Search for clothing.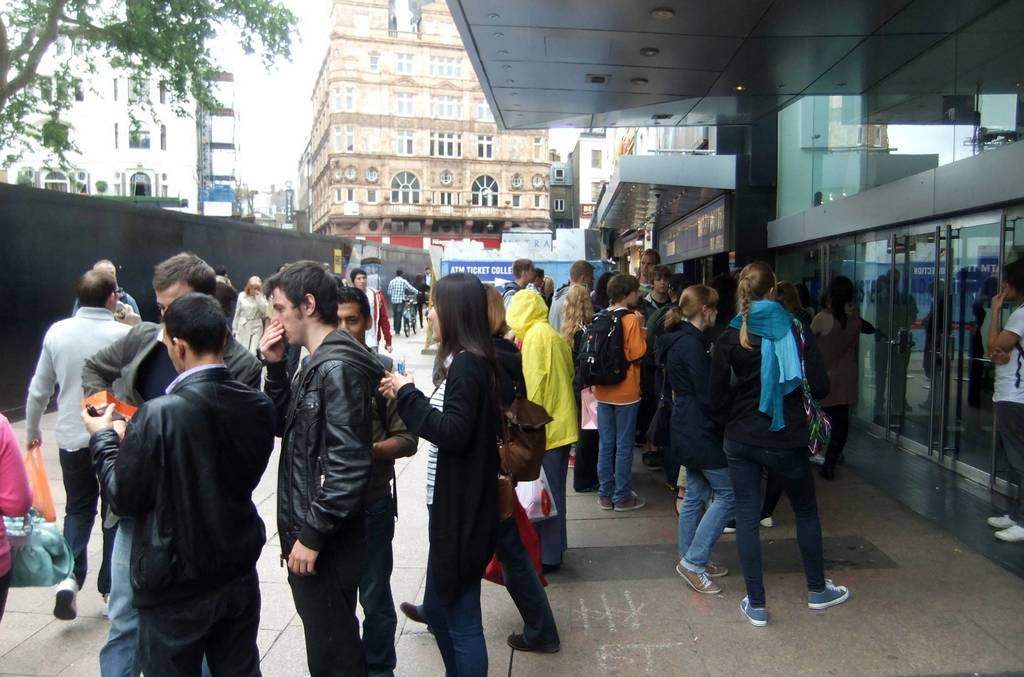
Found at <region>412, 283, 431, 325</region>.
